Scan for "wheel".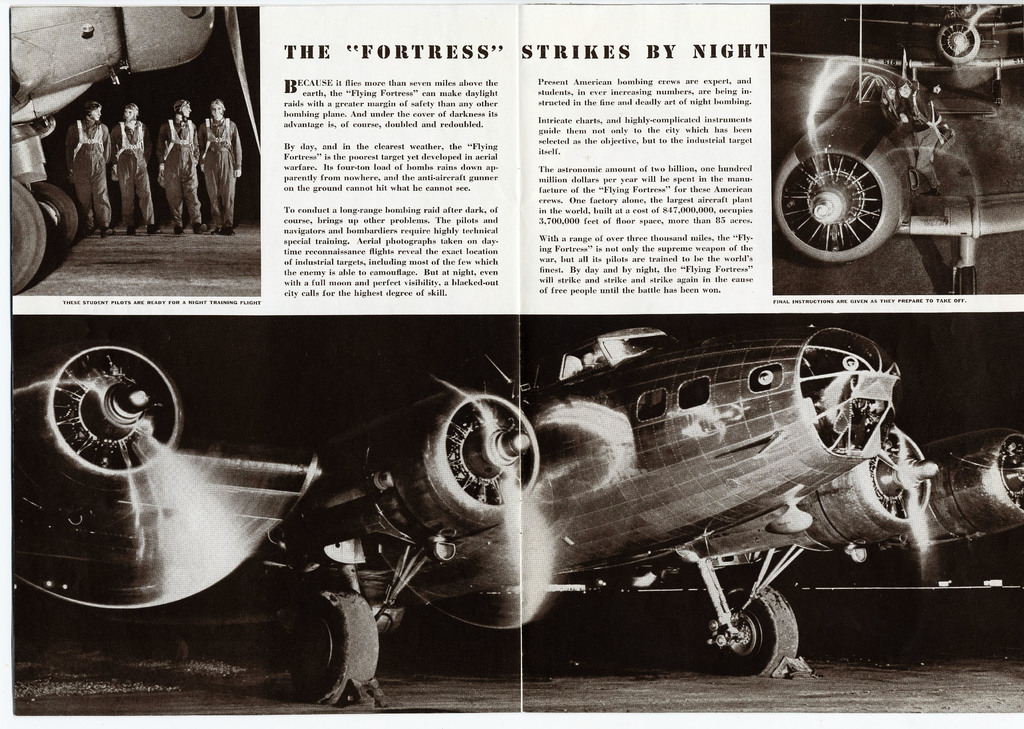
Scan result: 27, 178, 81, 257.
